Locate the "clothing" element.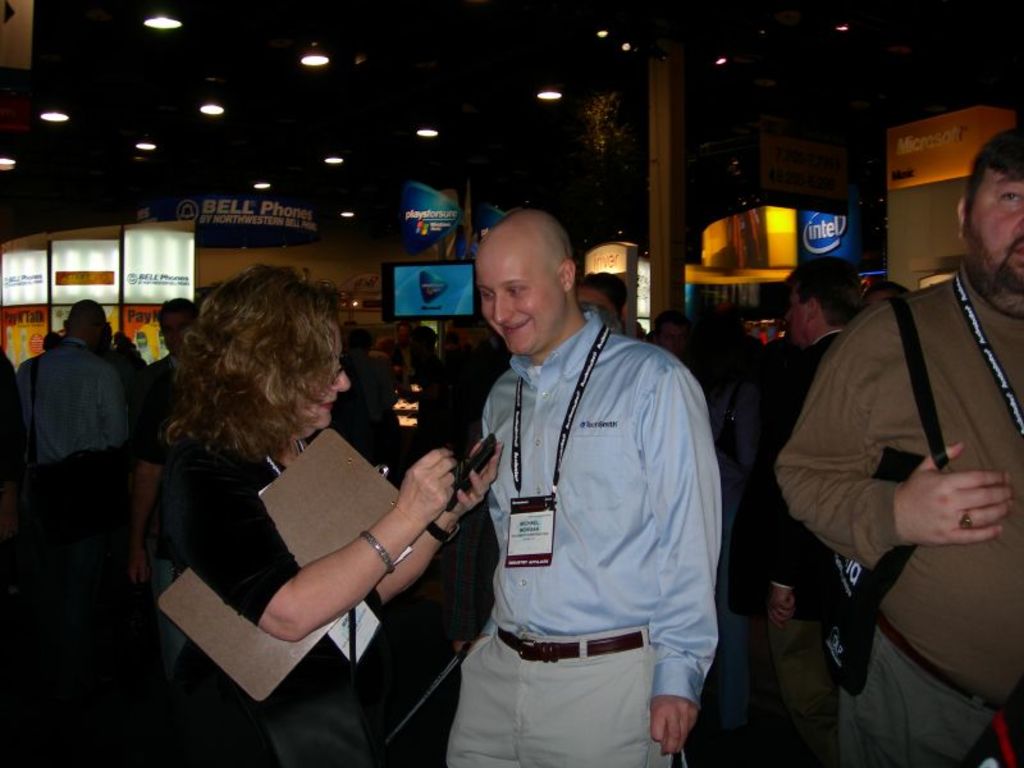
Element bbox: Rect(726, 316, 842, 767).
